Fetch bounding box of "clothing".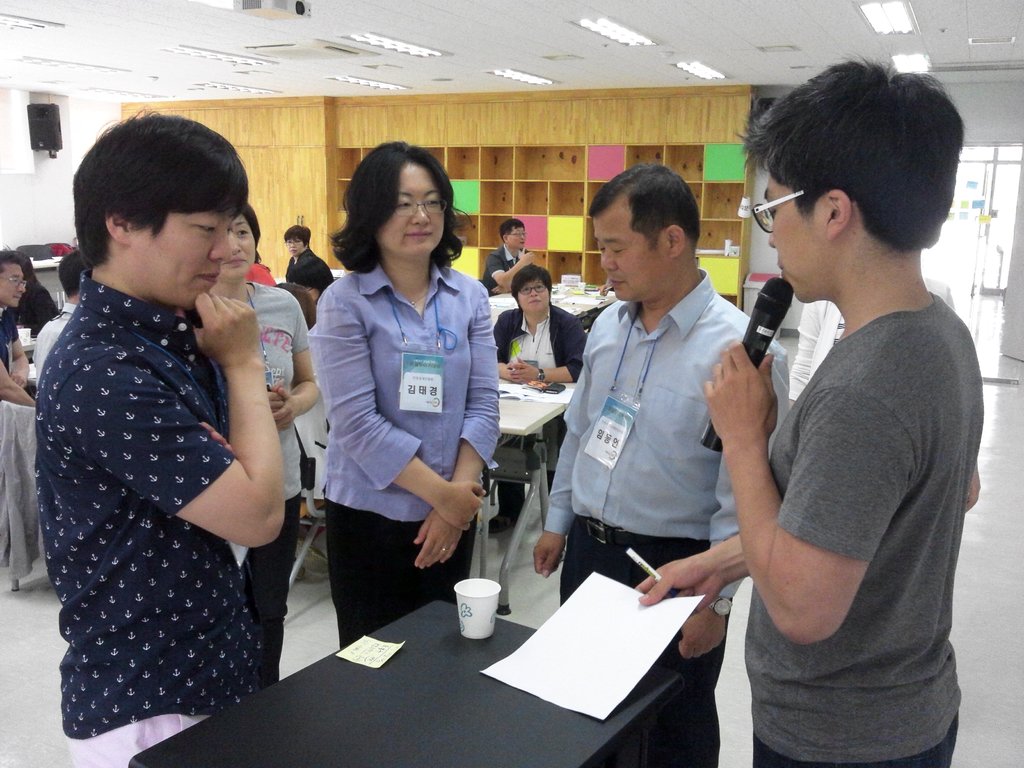
Bbox: select_region(497, 308, 583, 520).
